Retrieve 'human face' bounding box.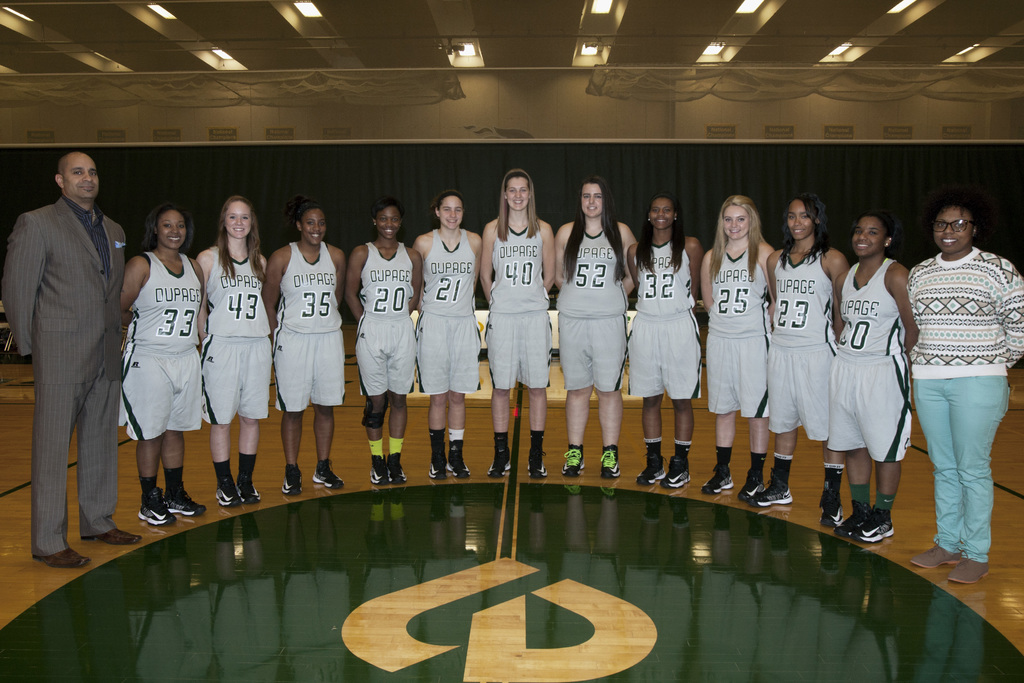
Bounding box: locate(304, 210, 328, 243).
